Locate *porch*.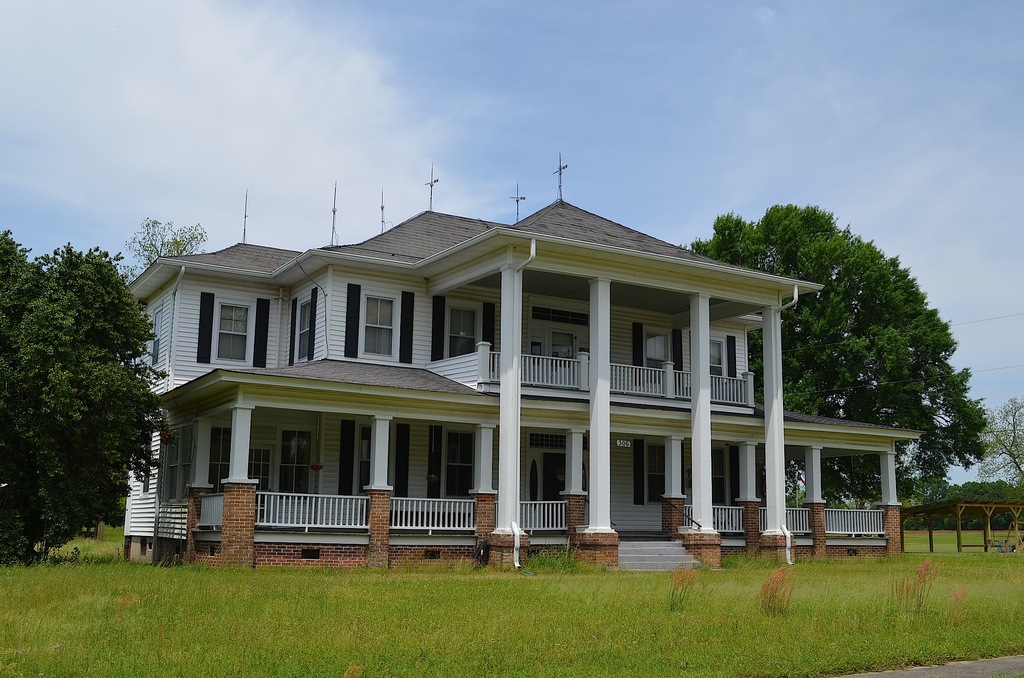
Bounding box: select_region(416, 335, 766, 409).
